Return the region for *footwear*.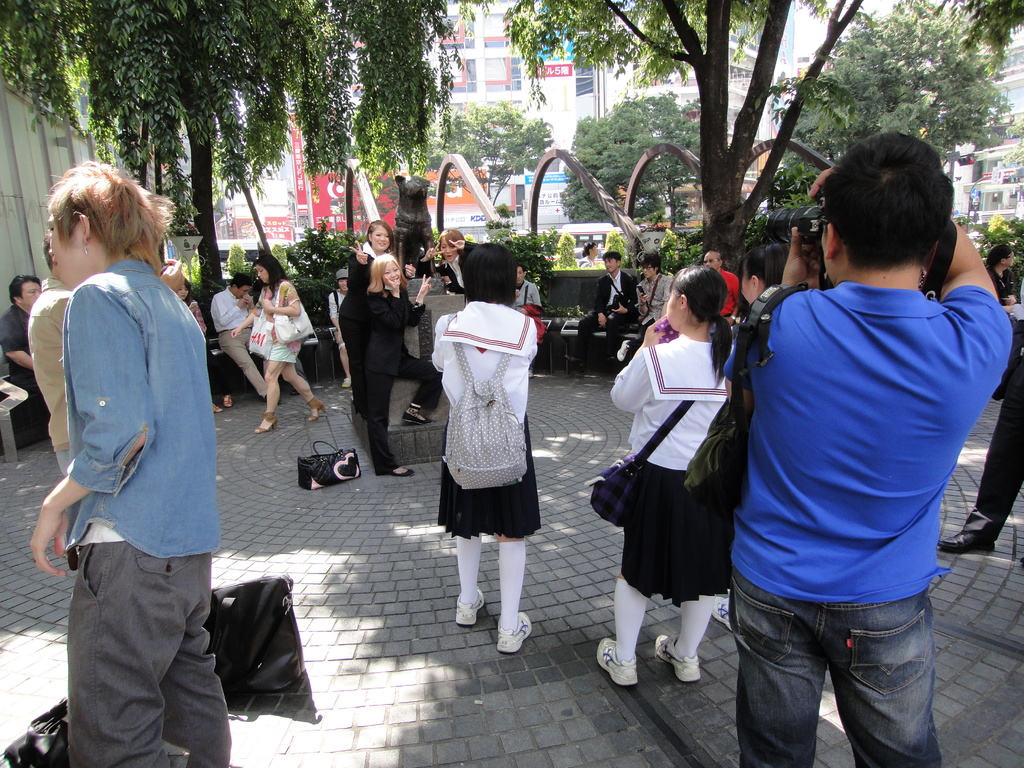
[714,596,738,630].
